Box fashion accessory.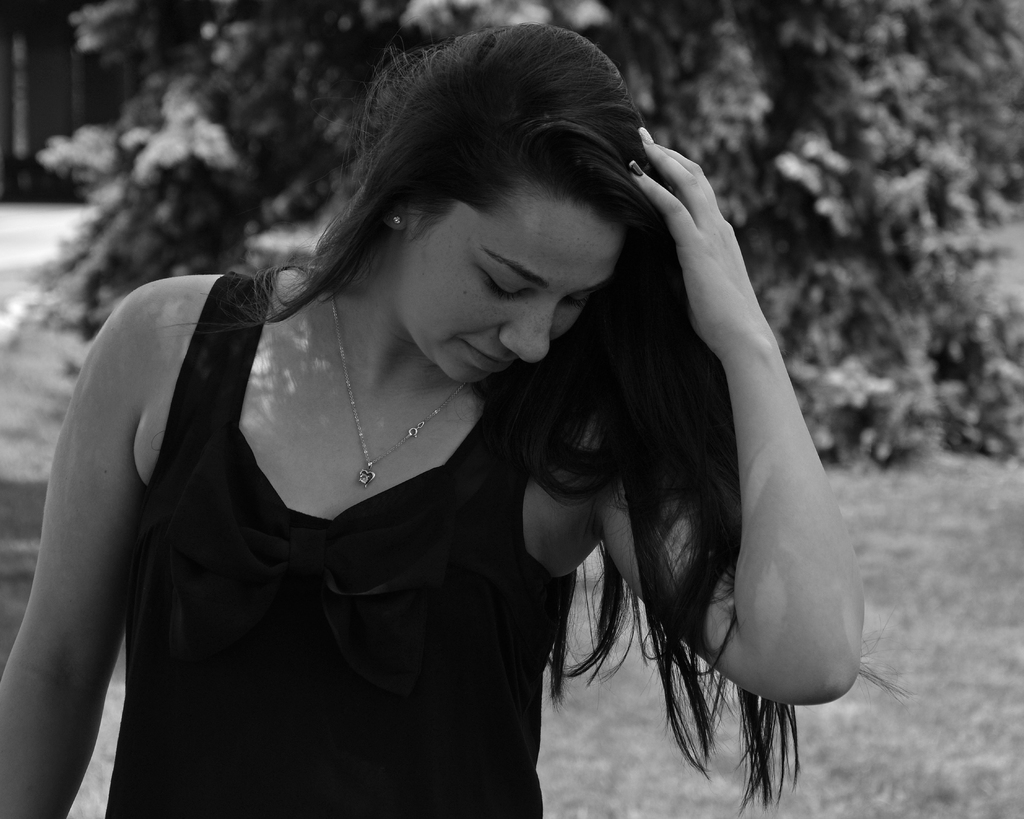
(x1=331, y1=300, x2=470, y2=486).
